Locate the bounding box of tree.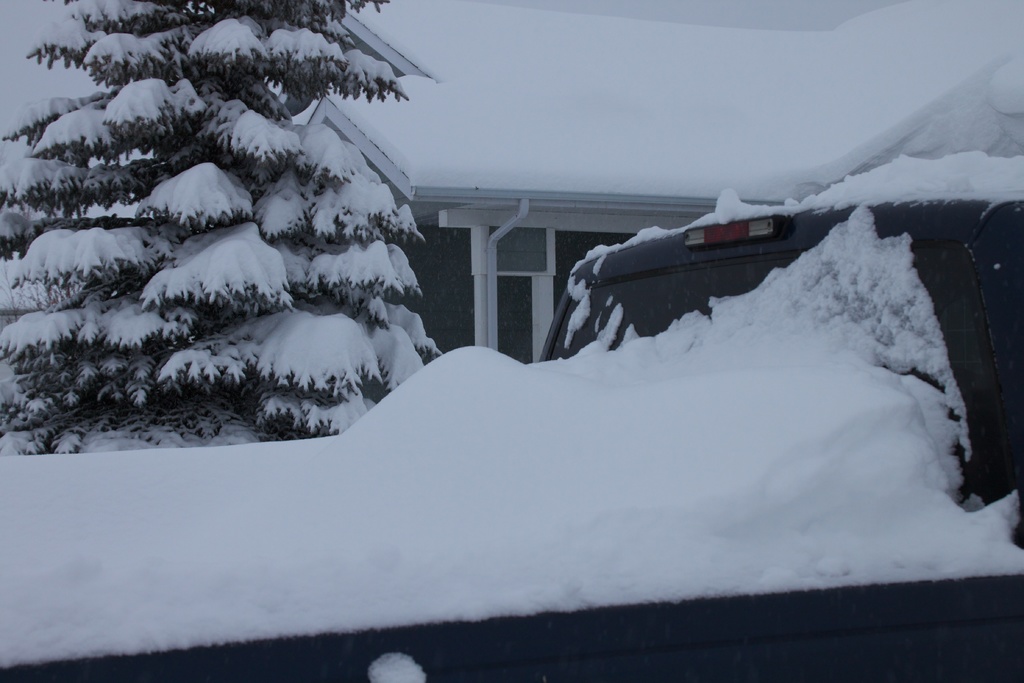
Bounding box: 7, 50, 325, 473.
